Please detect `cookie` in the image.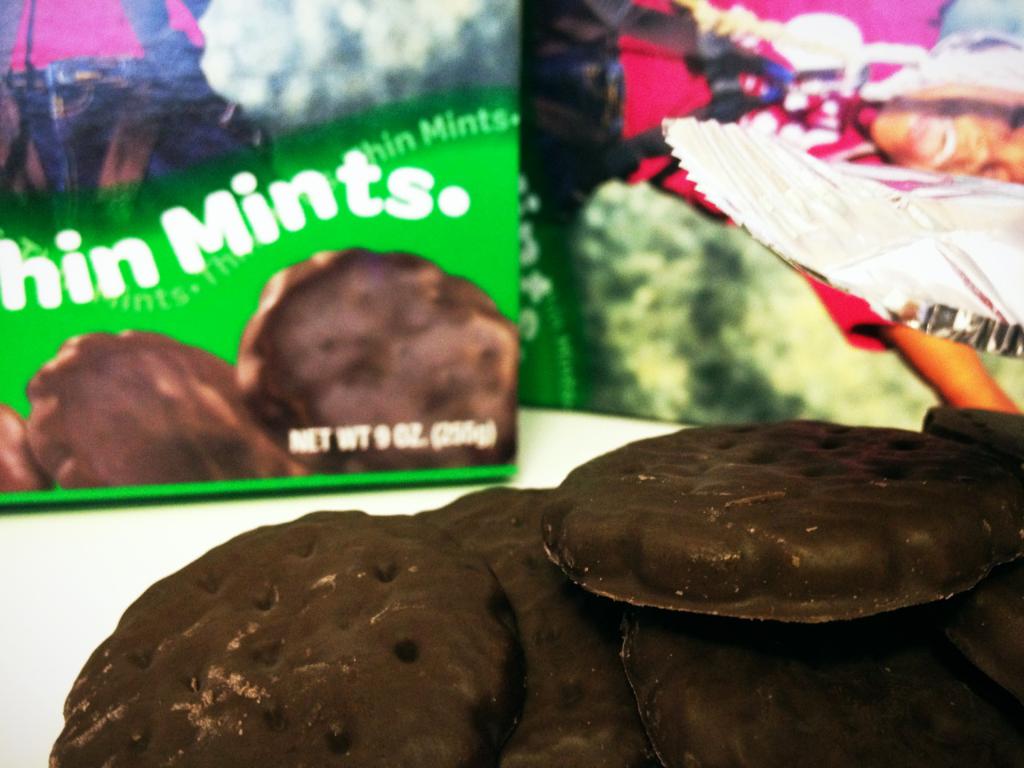
<region>0, 399, 53, 494</region>.
